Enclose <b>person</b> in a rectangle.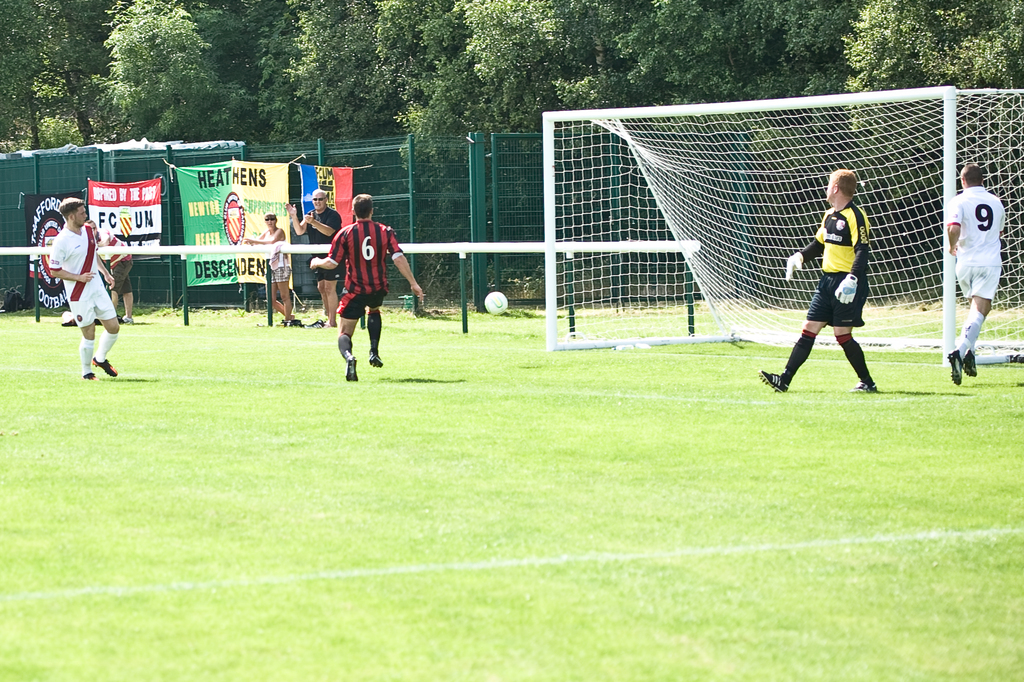
[x1=282, y1=193, x2=340, y2=325].
